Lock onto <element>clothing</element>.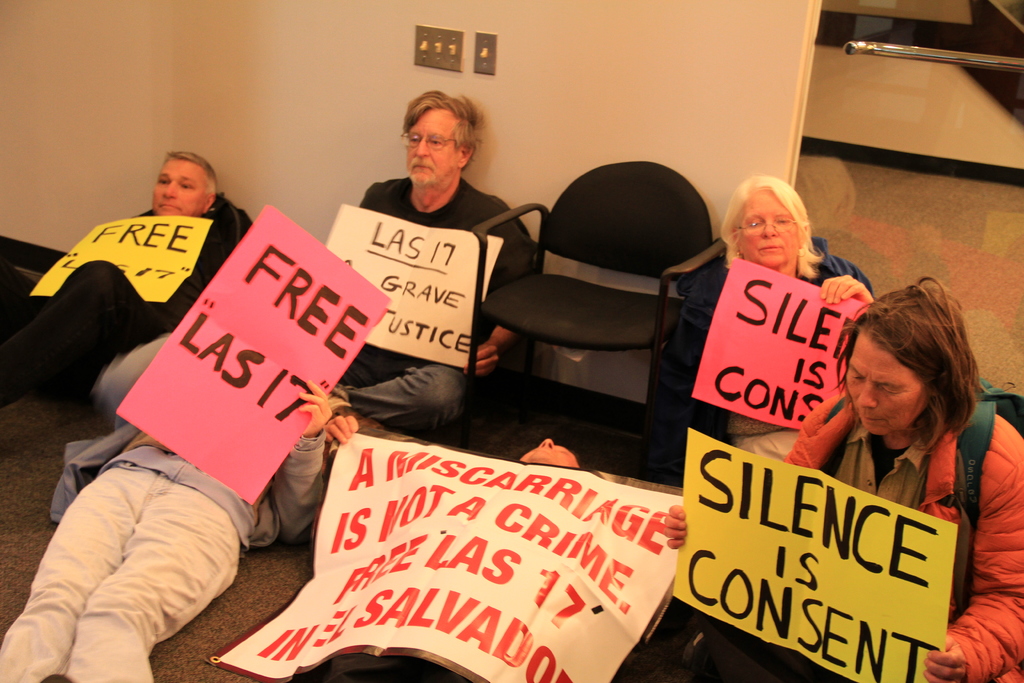
Locked: {"x1": 0, "y1": 323, "x2": 340, "y2": 682}.
